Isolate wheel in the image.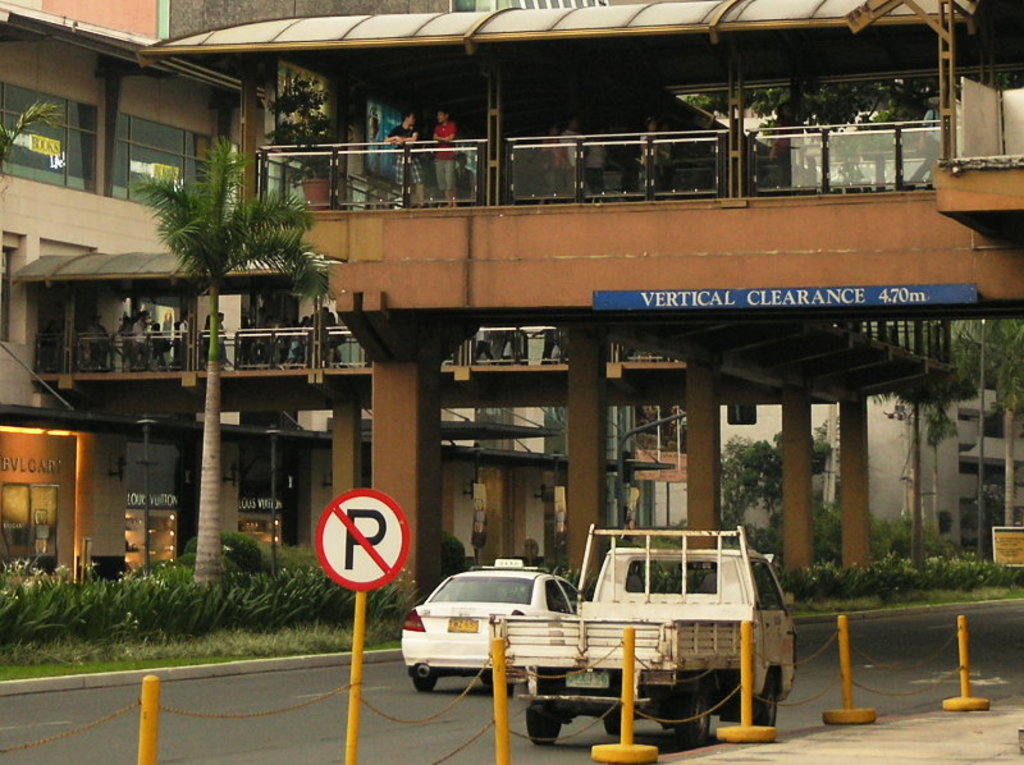
Isolated region: detection(676, 691, 708, 748).
